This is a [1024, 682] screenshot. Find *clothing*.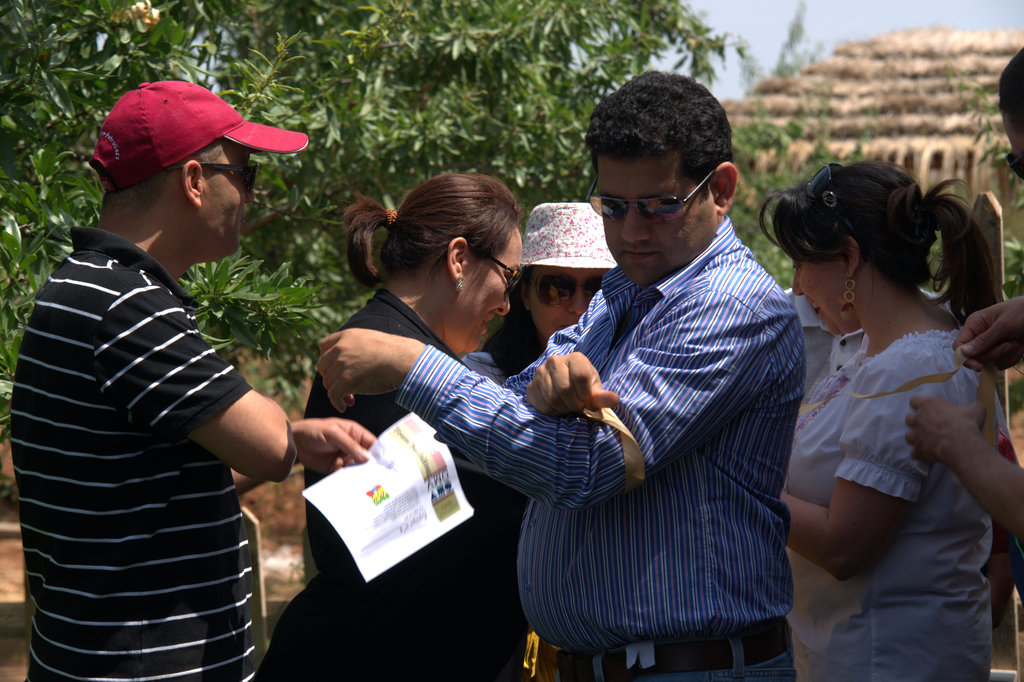
Bounding box: {"left": 0, "top": 90, "right": 289, "bottom": 673}.
